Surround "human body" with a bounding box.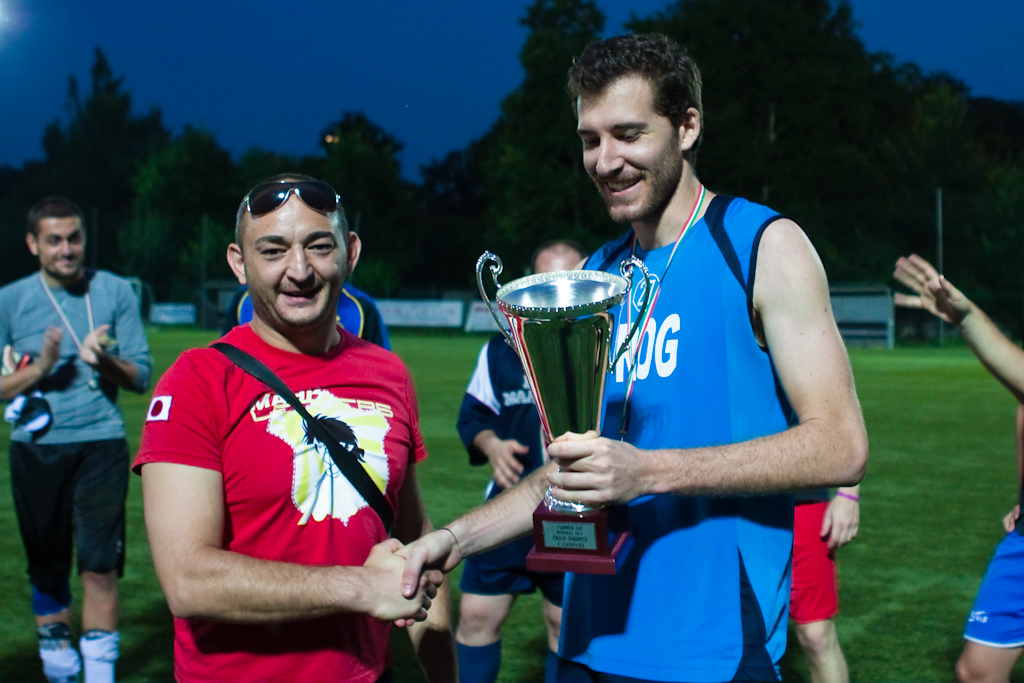
397,33,865,682.
